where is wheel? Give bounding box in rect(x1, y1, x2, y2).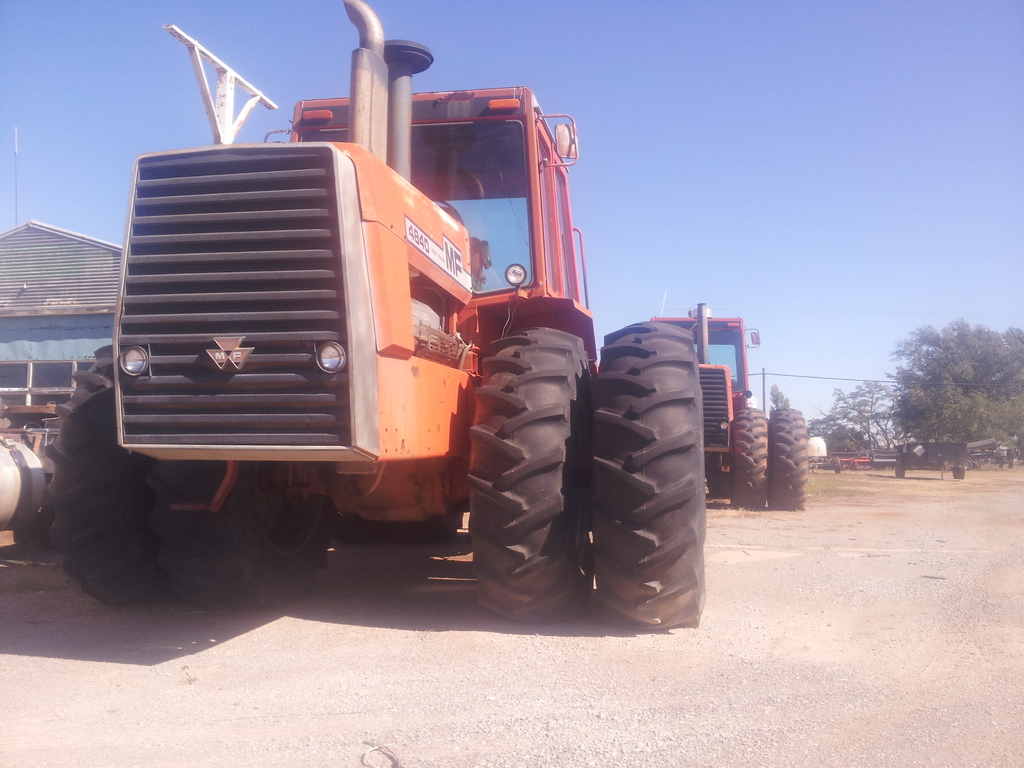
rect(147, 461, 339, 611).
